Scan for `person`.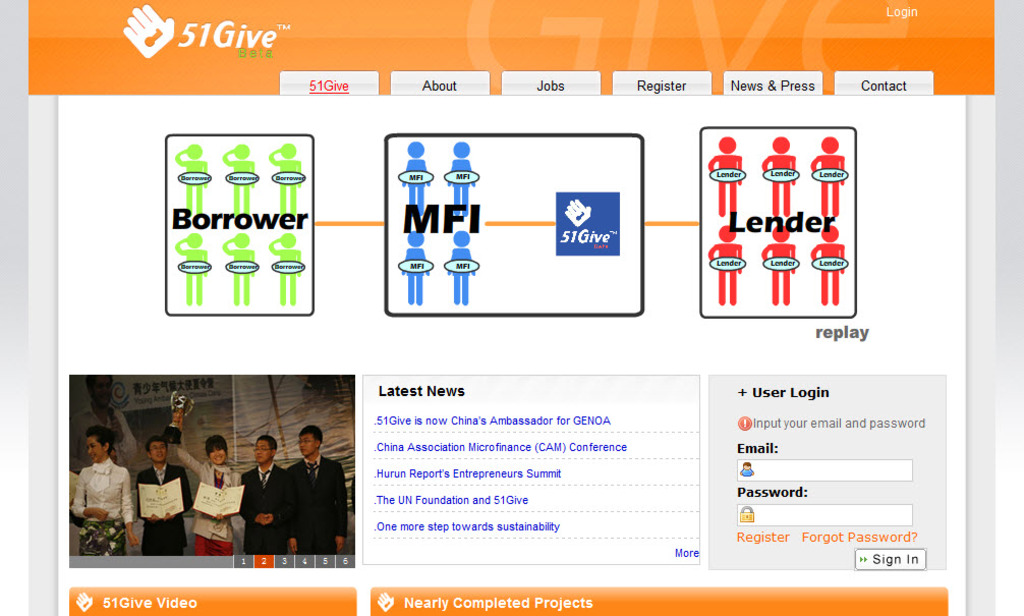
Scan result: (444, 228, 474, 304).
